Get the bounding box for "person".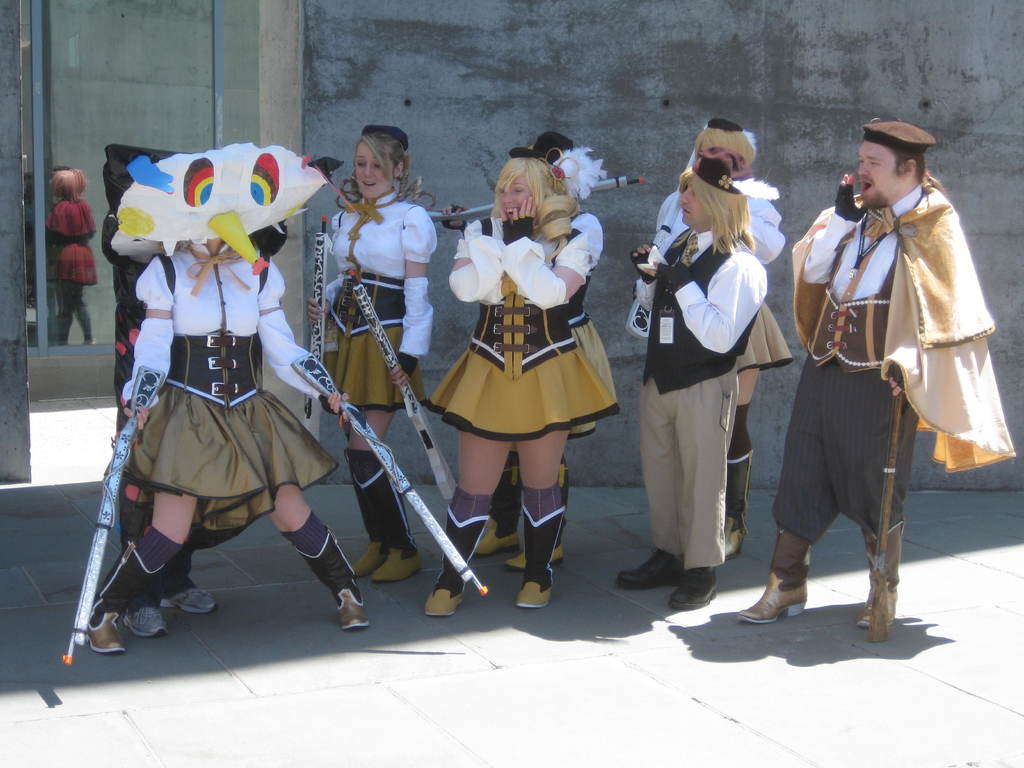
120, 466, 223, 642.
